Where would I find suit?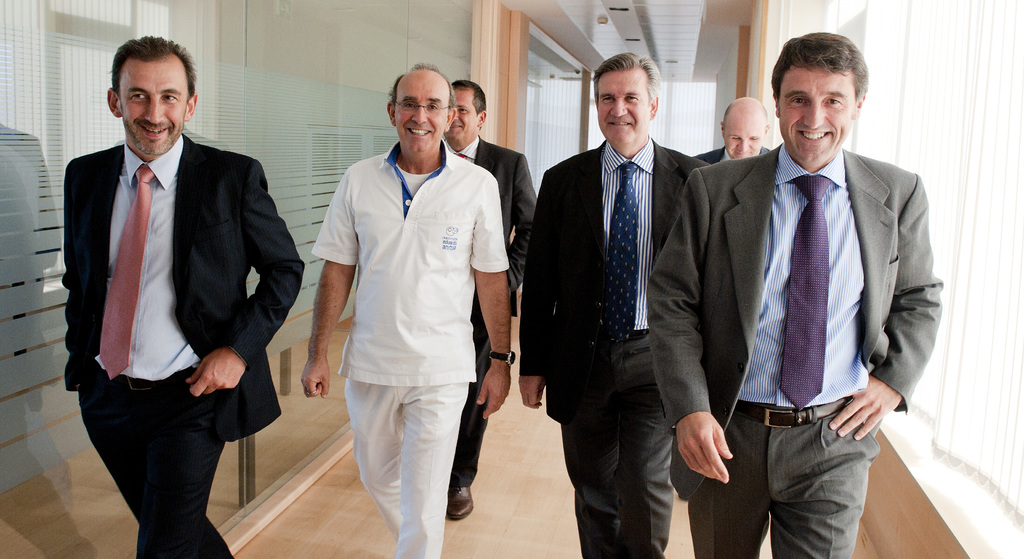
At l=647, t=144, r=936, b=558.
